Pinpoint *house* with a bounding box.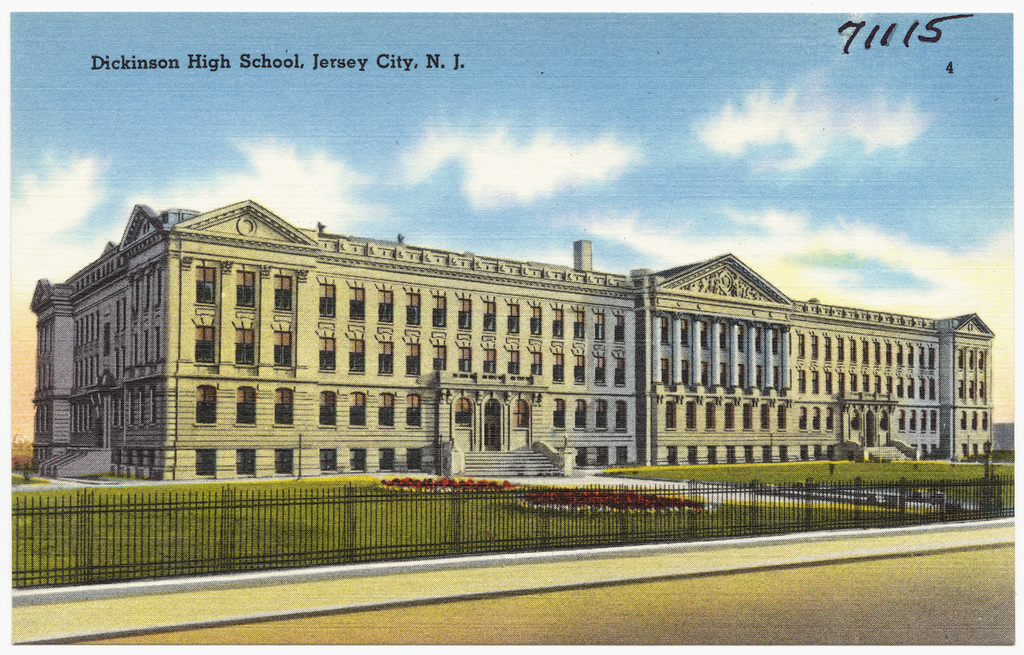
l=438, t=253, r=554, b=466.
